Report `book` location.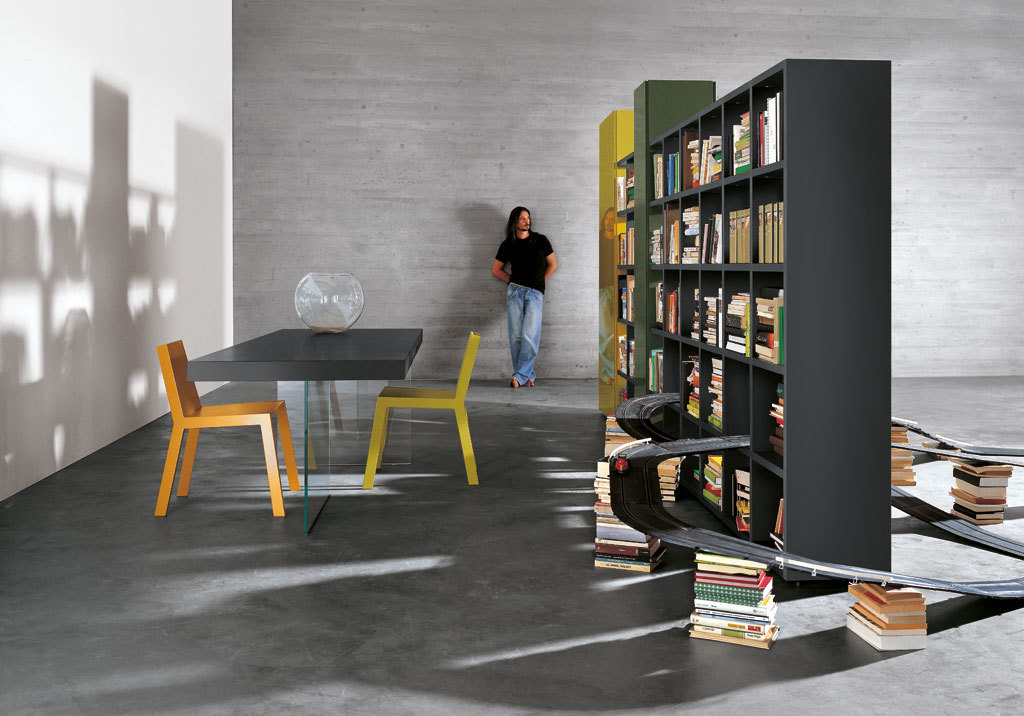
Report: Rect(615, 383, 626, 400).
